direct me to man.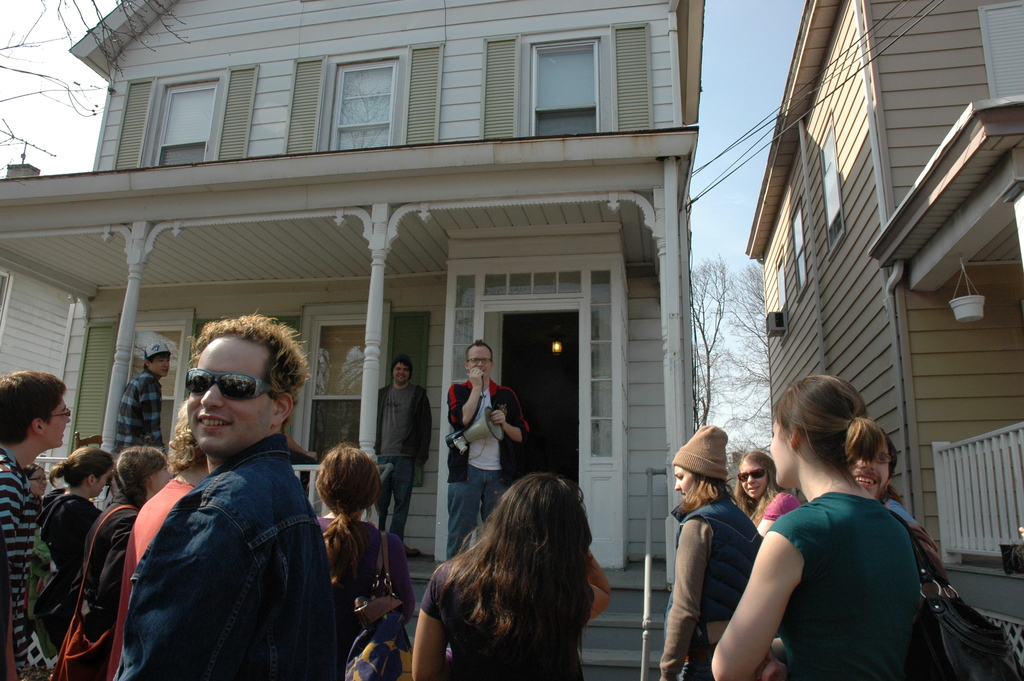
Direction: 424/557/585/680.
